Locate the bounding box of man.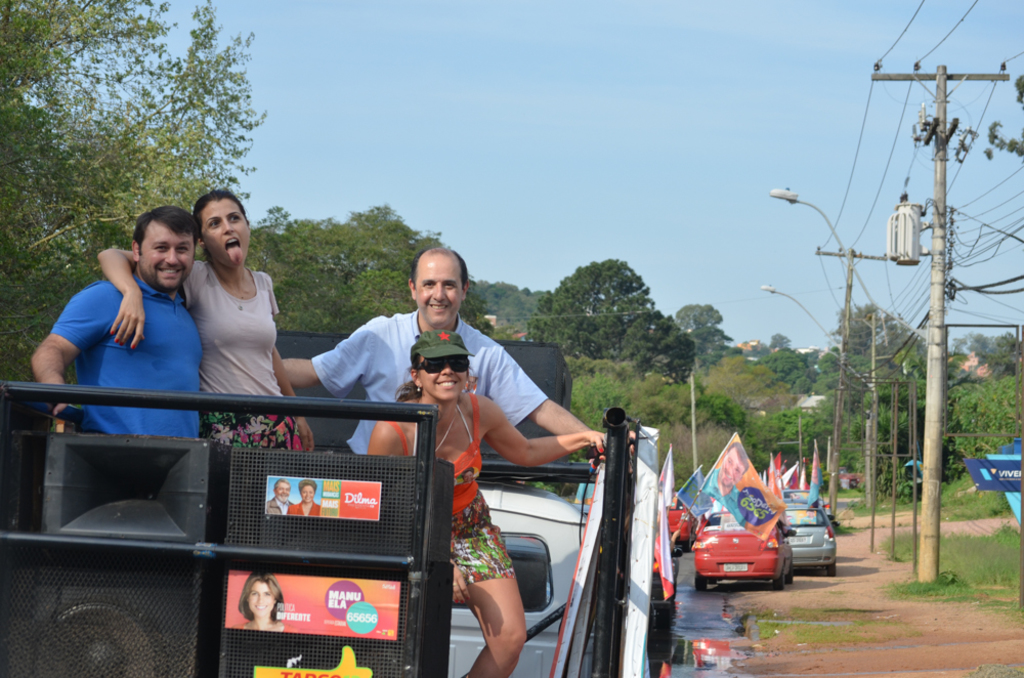
Bounding box: left=280, top=245, right=635, bottom=458.
